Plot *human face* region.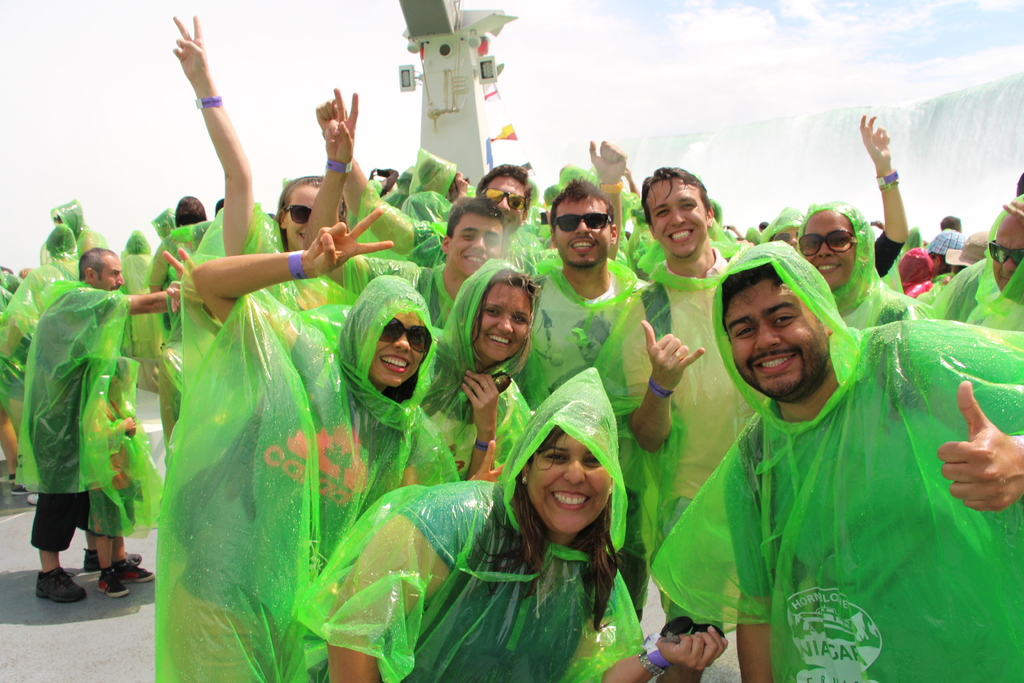
Plotted at {"left": 728, "top": 280, "right": 829, "bottom": 394}.
